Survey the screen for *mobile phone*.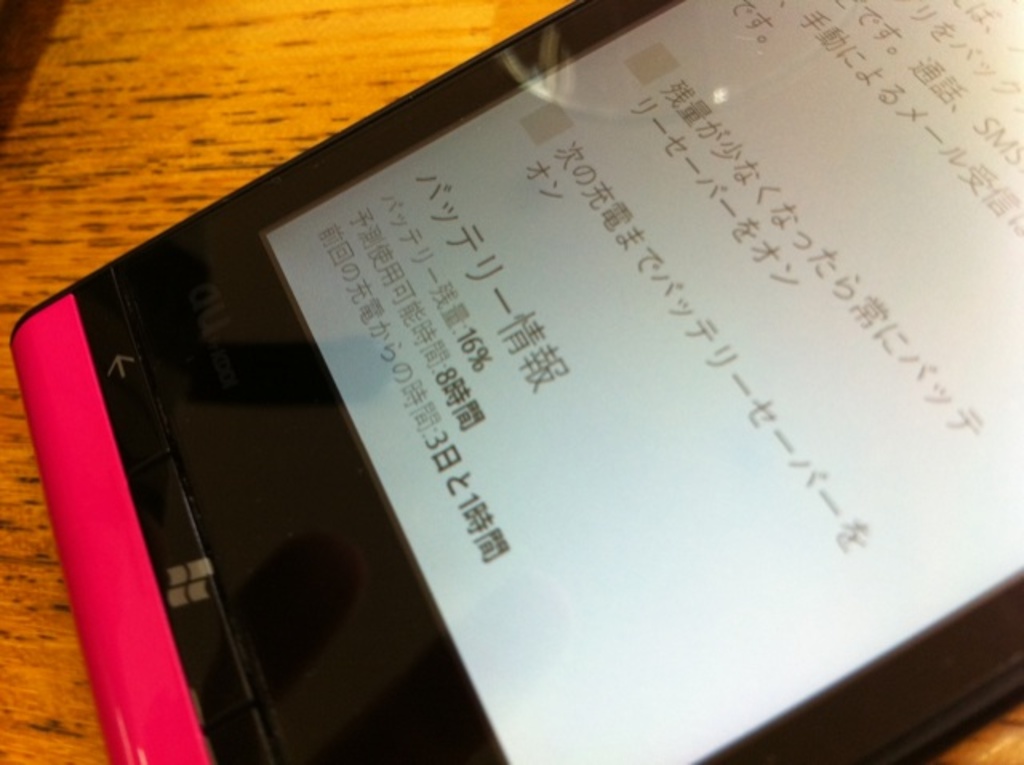
Survey found: locate(0, 30, 1022, 731).
